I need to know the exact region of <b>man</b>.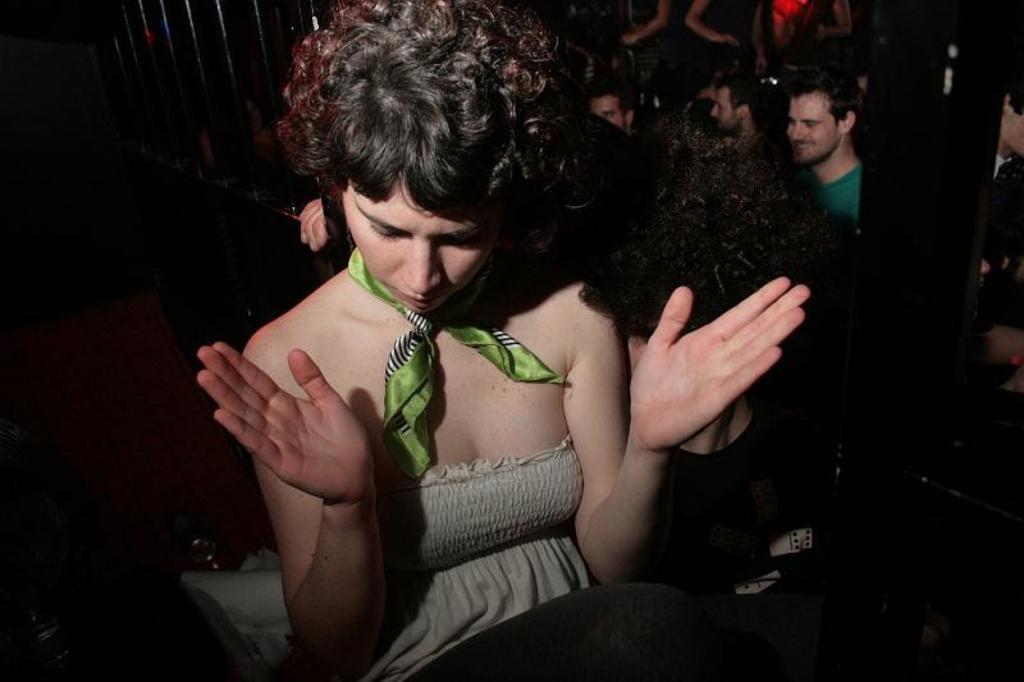
Region: 581, 87, 643, 136.
